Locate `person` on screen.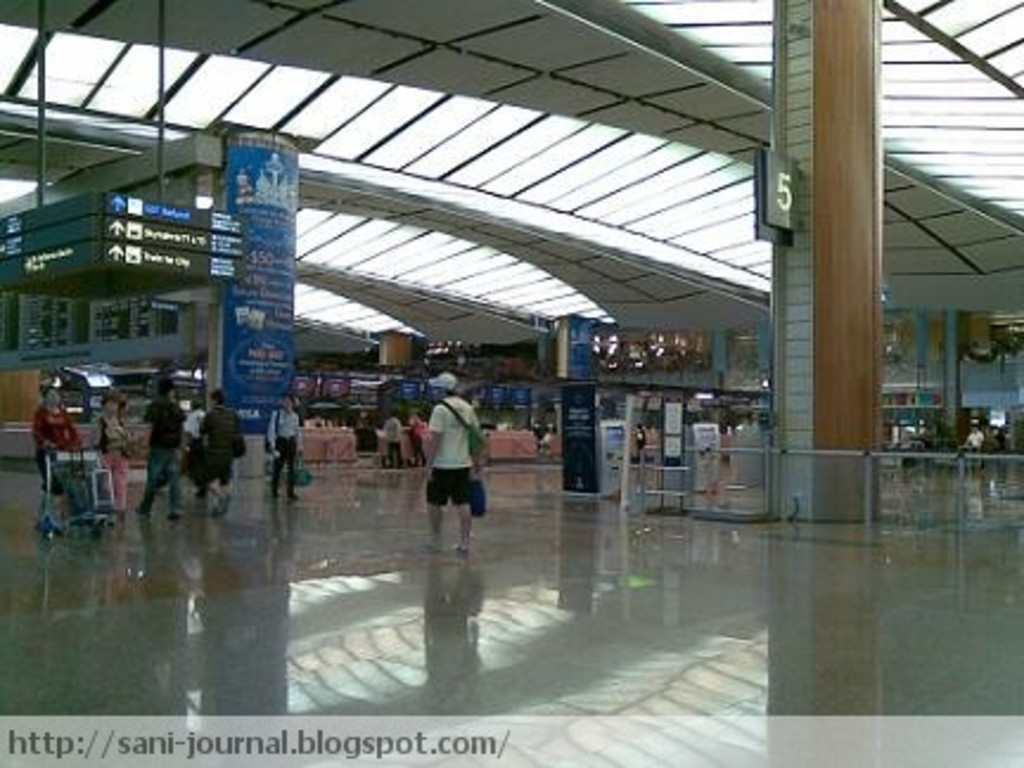
On screen at (996,424,1005,457).
